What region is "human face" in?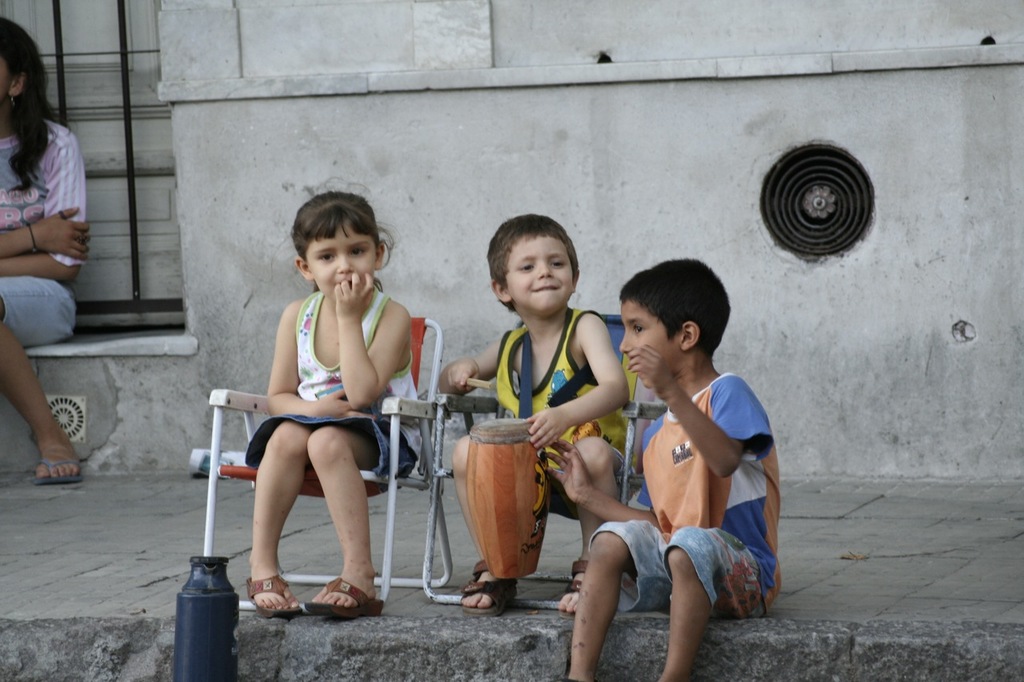
(316, 220, 373, 301).
